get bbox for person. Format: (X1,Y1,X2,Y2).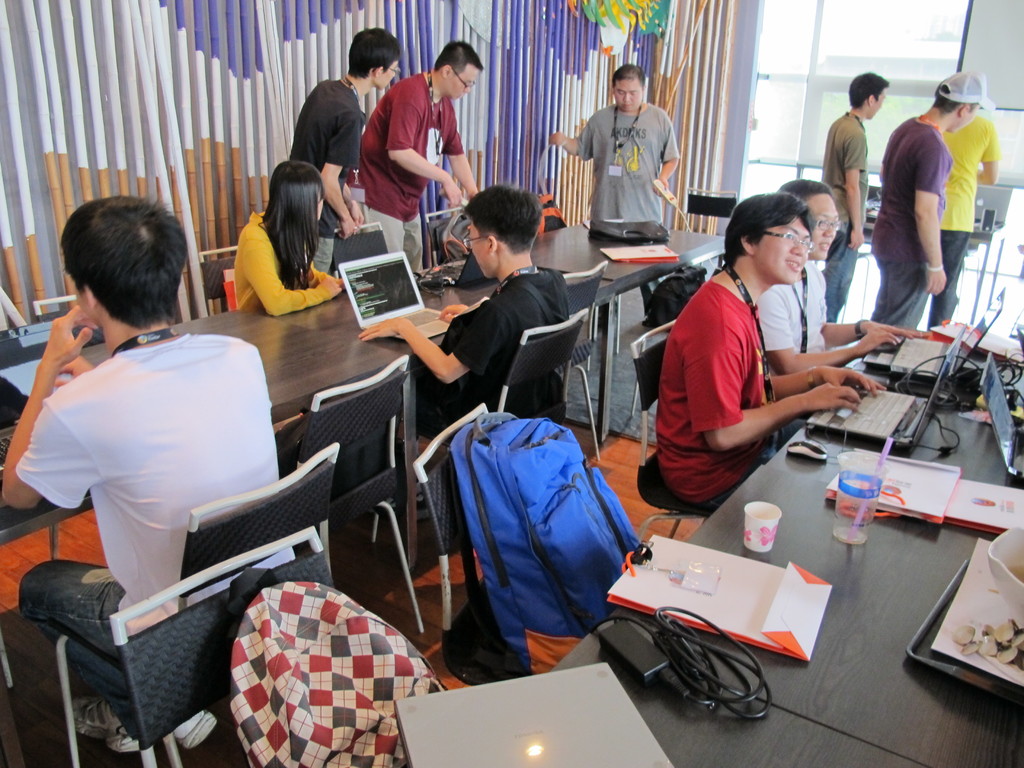
(823,68,886,320).
